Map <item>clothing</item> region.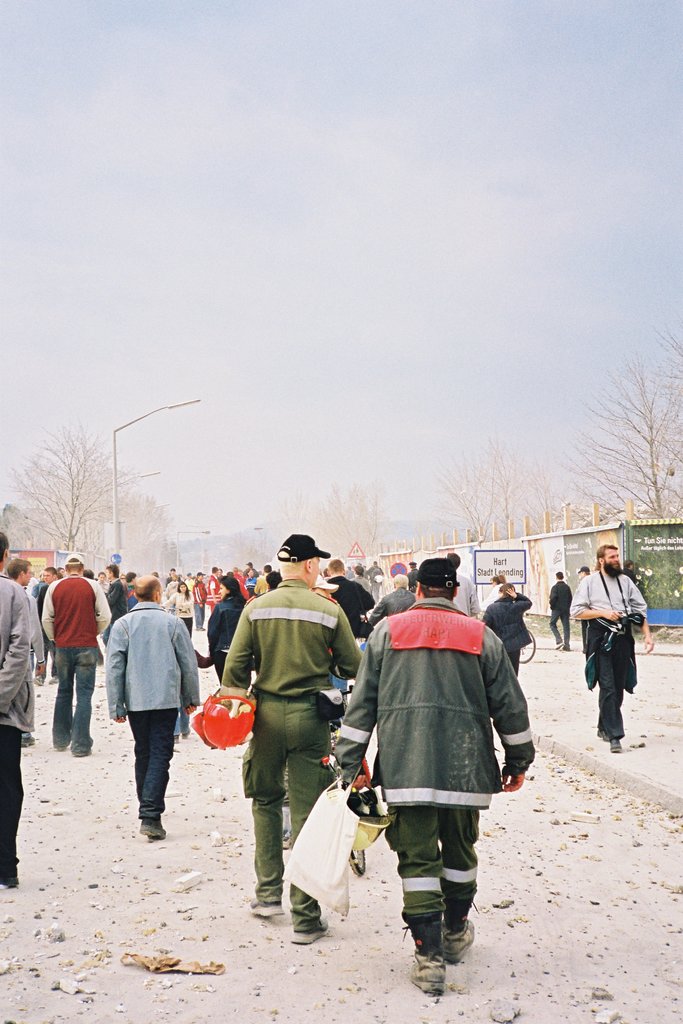
Mapped to 208 592 246 683.
